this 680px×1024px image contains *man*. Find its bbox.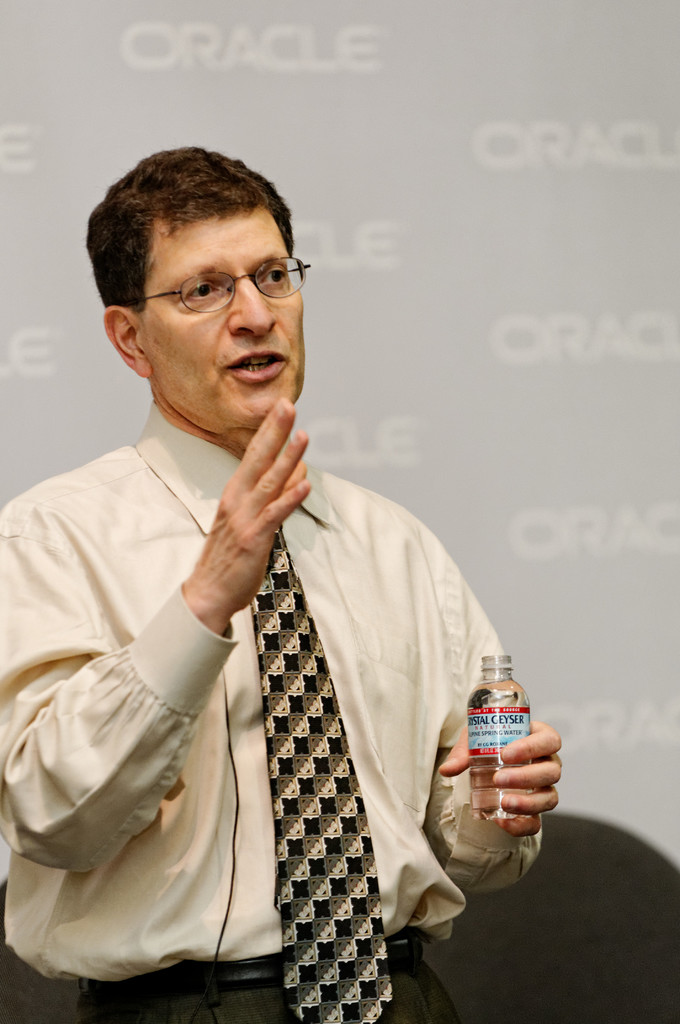
detection(40, 150, 526, 1023).
